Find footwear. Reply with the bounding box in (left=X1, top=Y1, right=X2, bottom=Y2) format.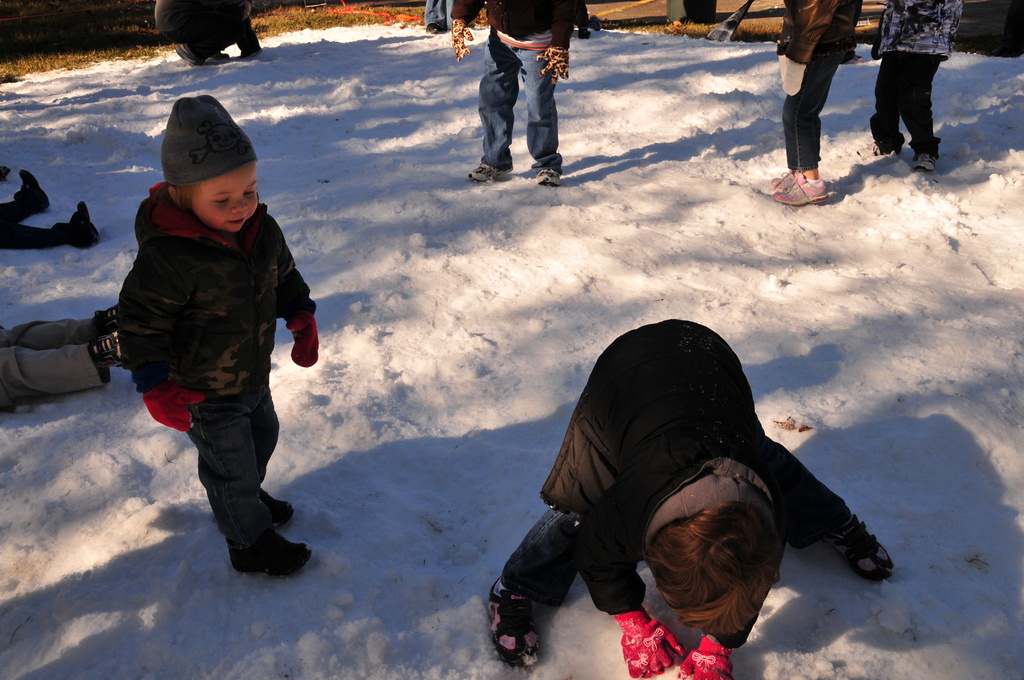
(left=13, top=168, right=50, bottom=218).
